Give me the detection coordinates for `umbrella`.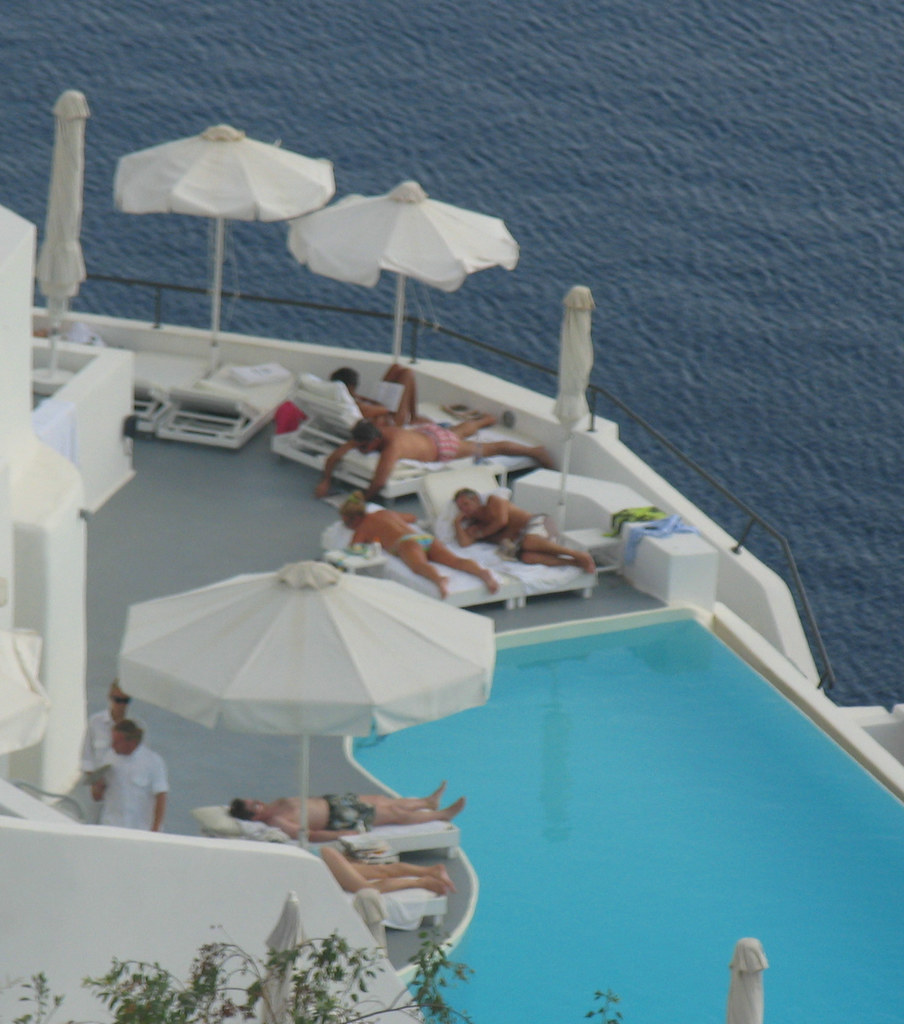
BBox(120, 557, 497, 850).
